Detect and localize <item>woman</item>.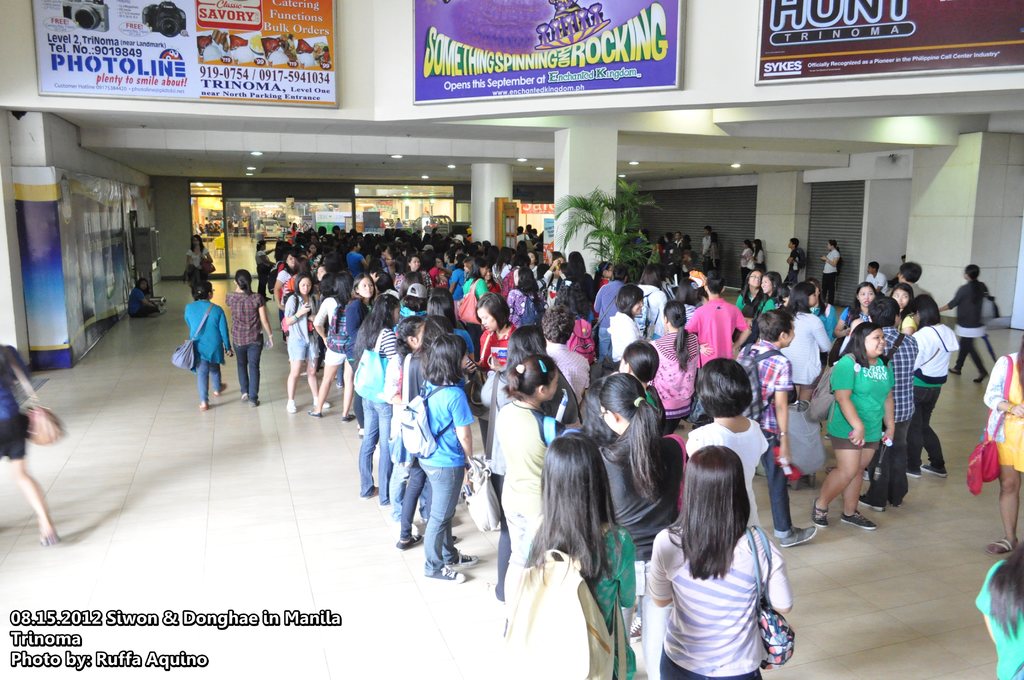
Localized at bbox=(505, 269, 542, 324).
